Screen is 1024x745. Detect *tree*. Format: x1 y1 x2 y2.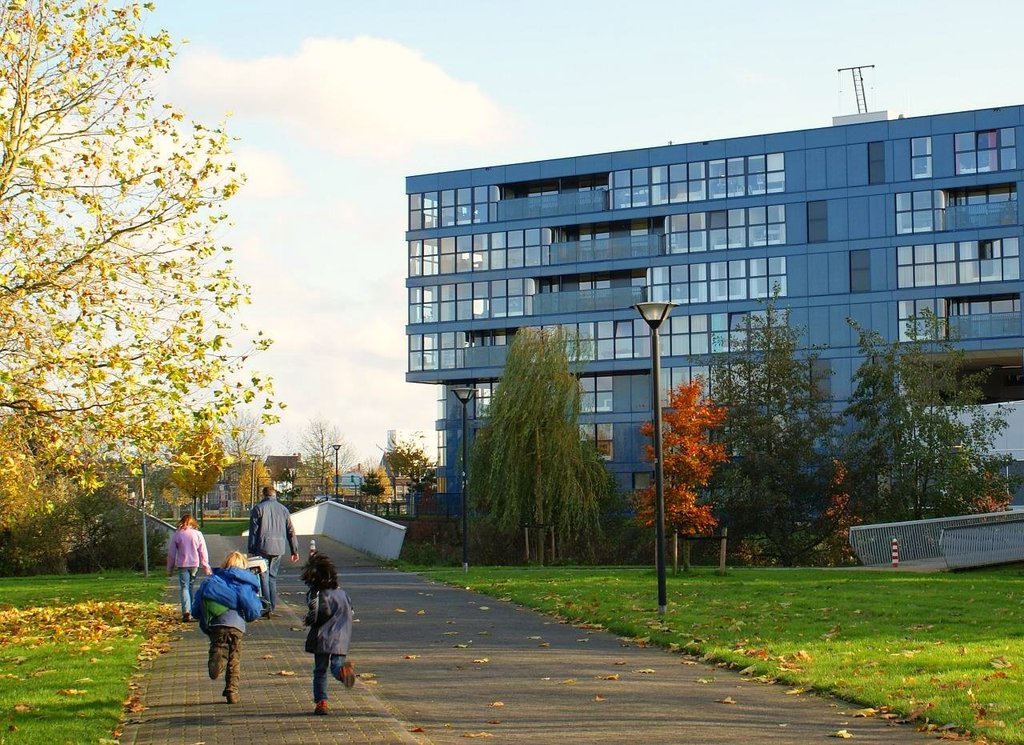
474 322 610 564.
